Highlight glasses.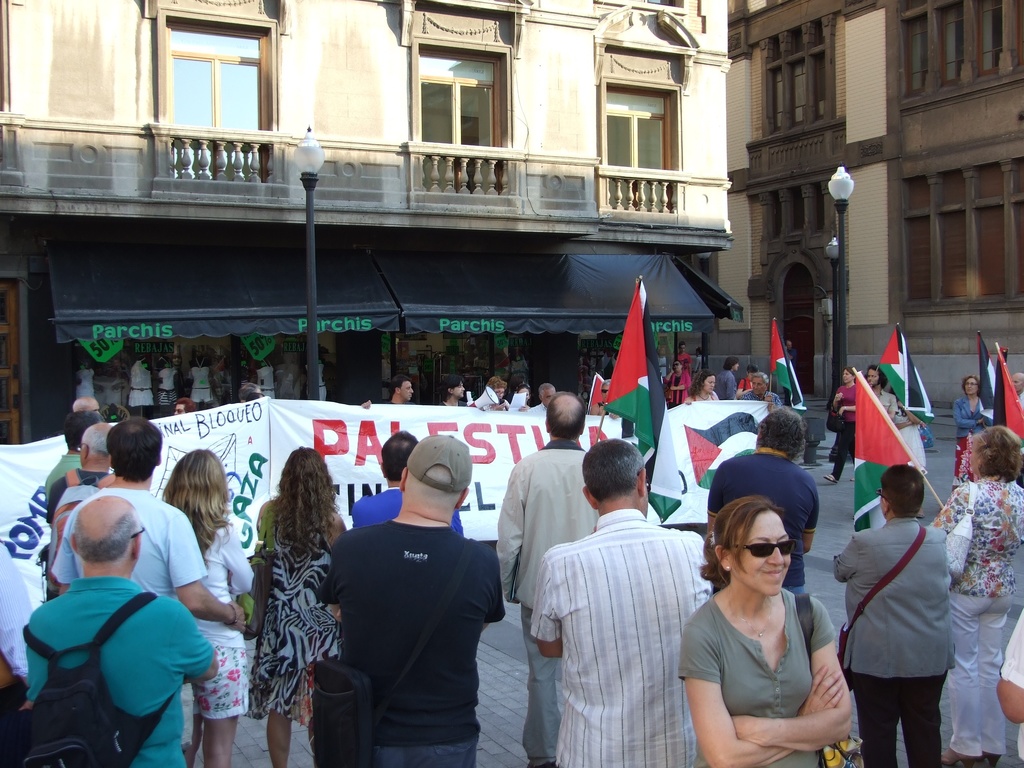
Highlighted region: BBox(732, 540, 796, 561).
